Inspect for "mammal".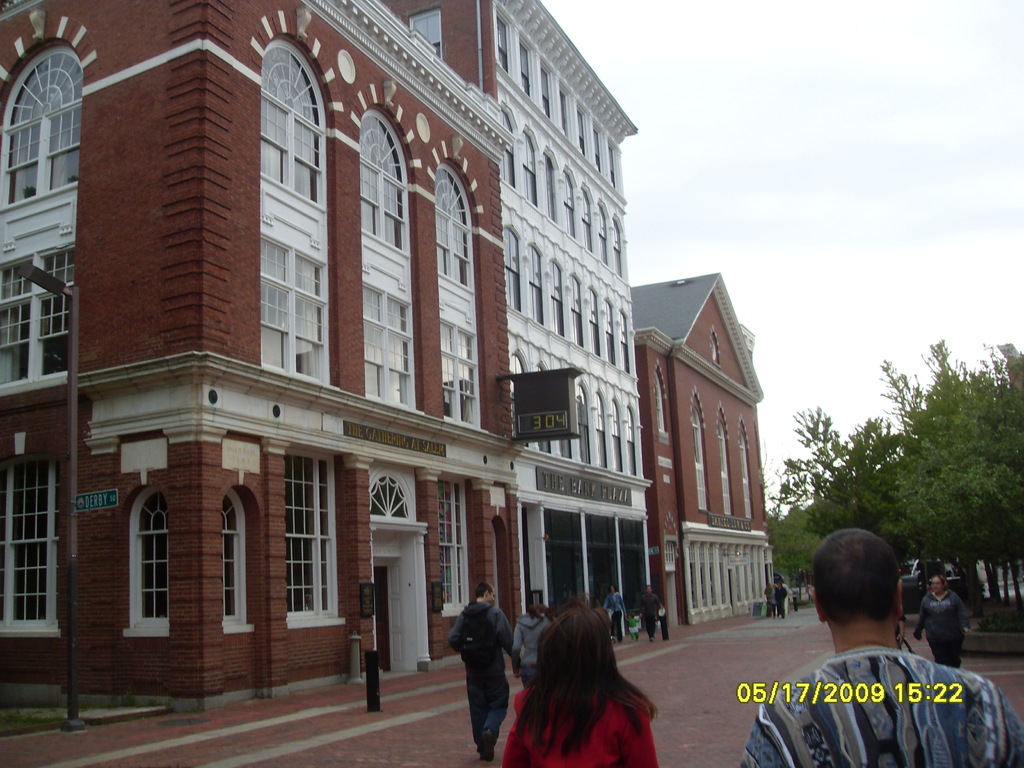
Inspection: select_region(774, 579, 789, 619).
